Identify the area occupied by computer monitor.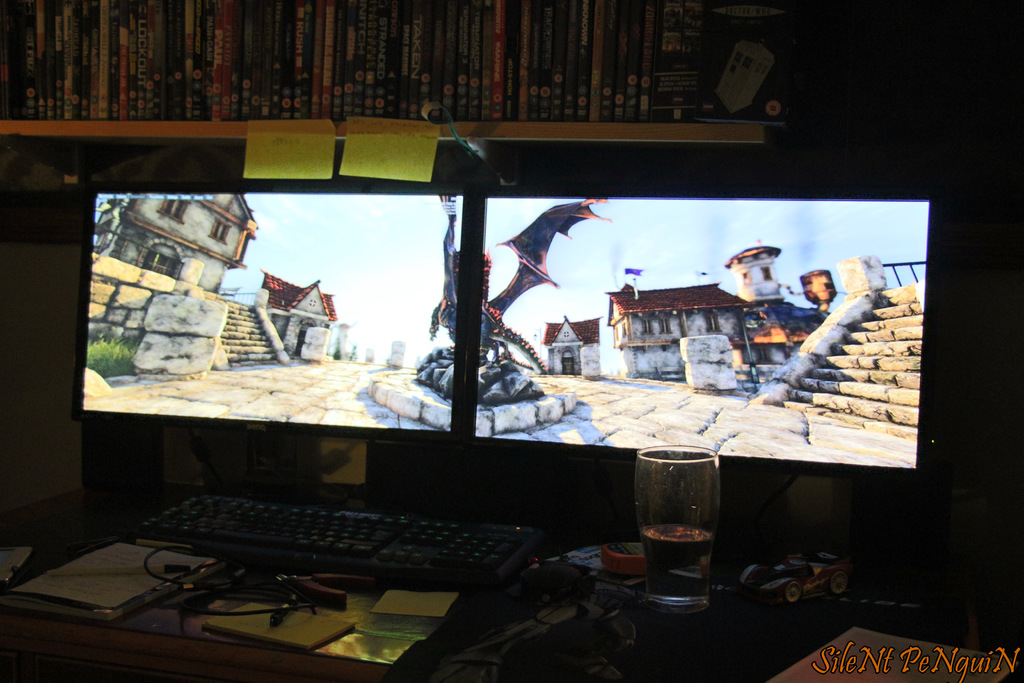
Area: 59, 167, 472, 520.
